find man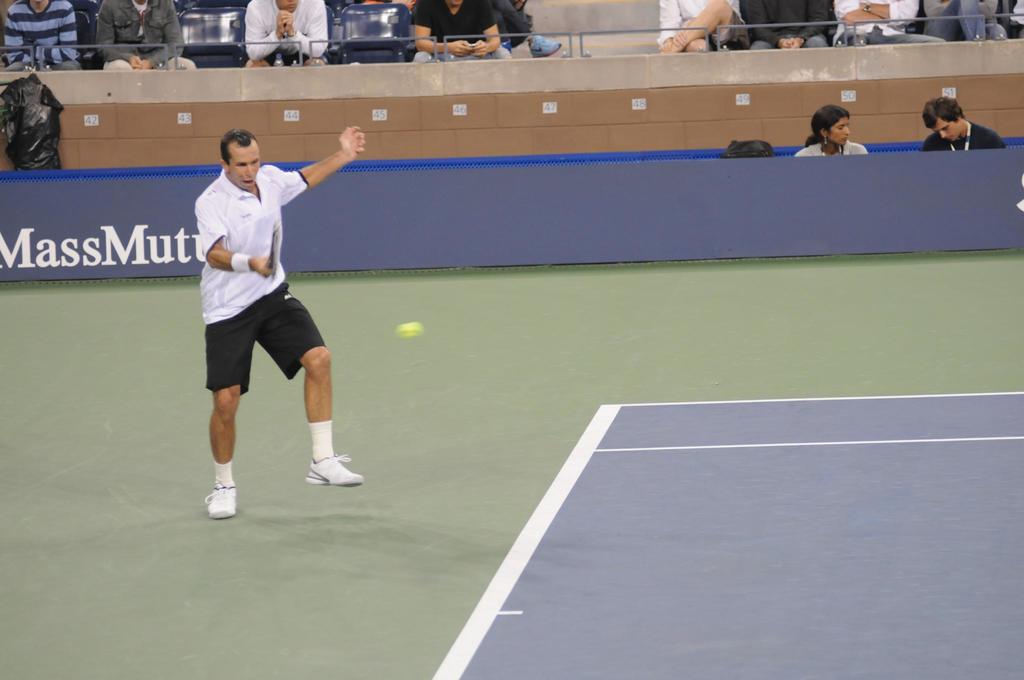
{"left": 920, "top": 0, "right": 1007, "bottom": 36}
